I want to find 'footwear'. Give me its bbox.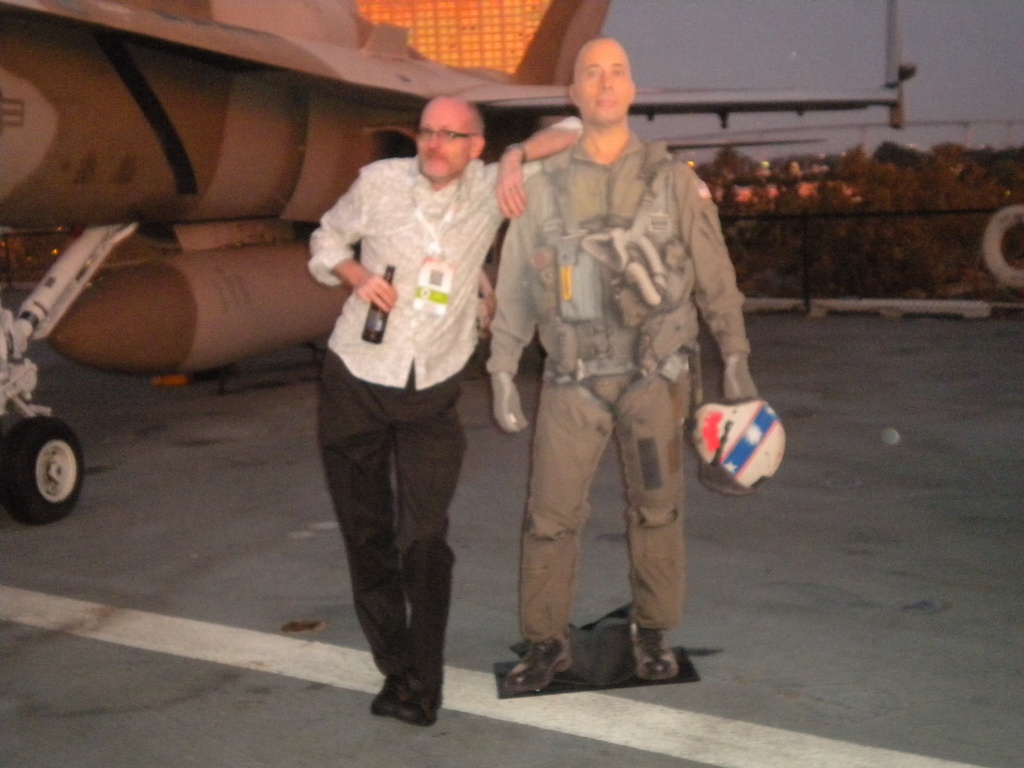
<region>504, 635, 572, 693</region>.
